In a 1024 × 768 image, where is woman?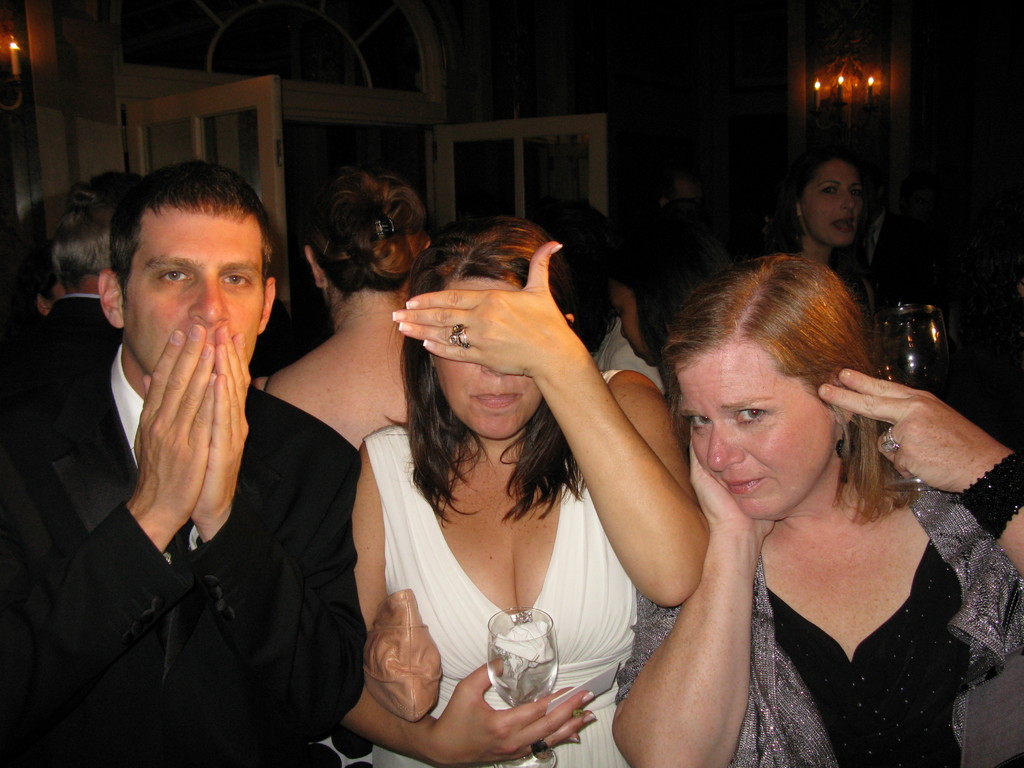
781/154/920/348.
